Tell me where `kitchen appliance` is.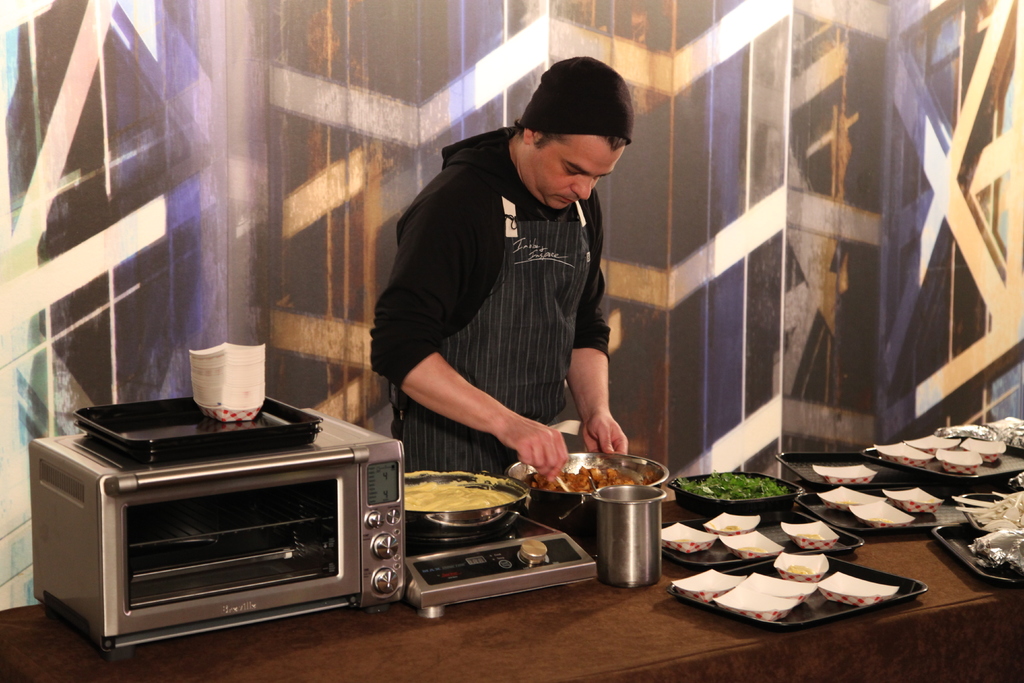
`kitchen appliance` is at pyautogui.locateOnScreen(657, 509, 865, 568).
